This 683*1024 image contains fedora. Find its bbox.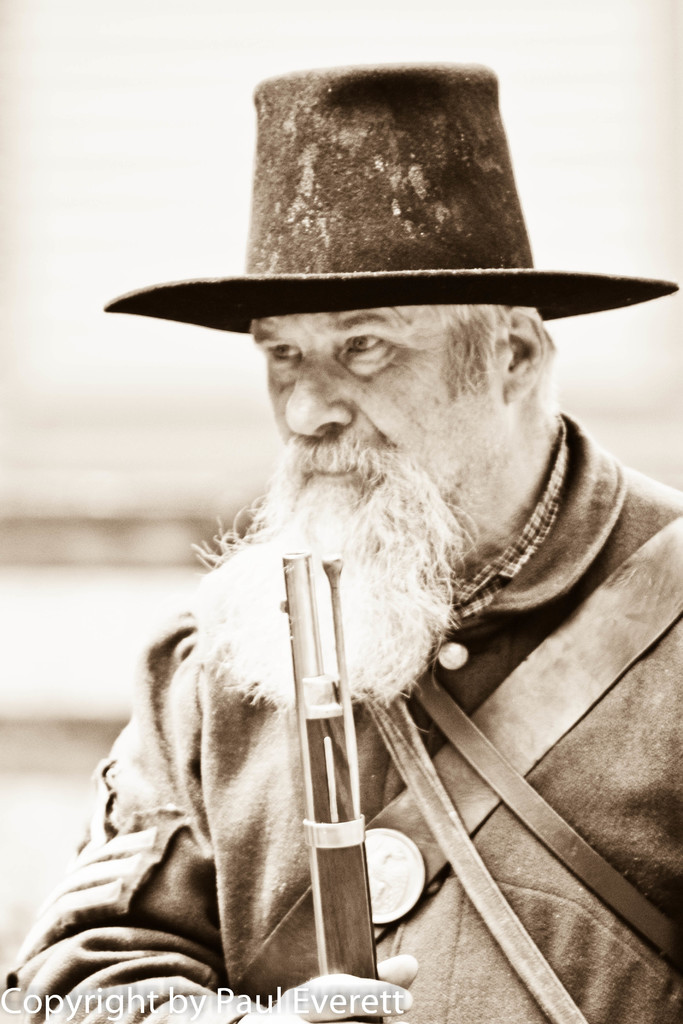
bbox=(99, 63, 680, 337).
